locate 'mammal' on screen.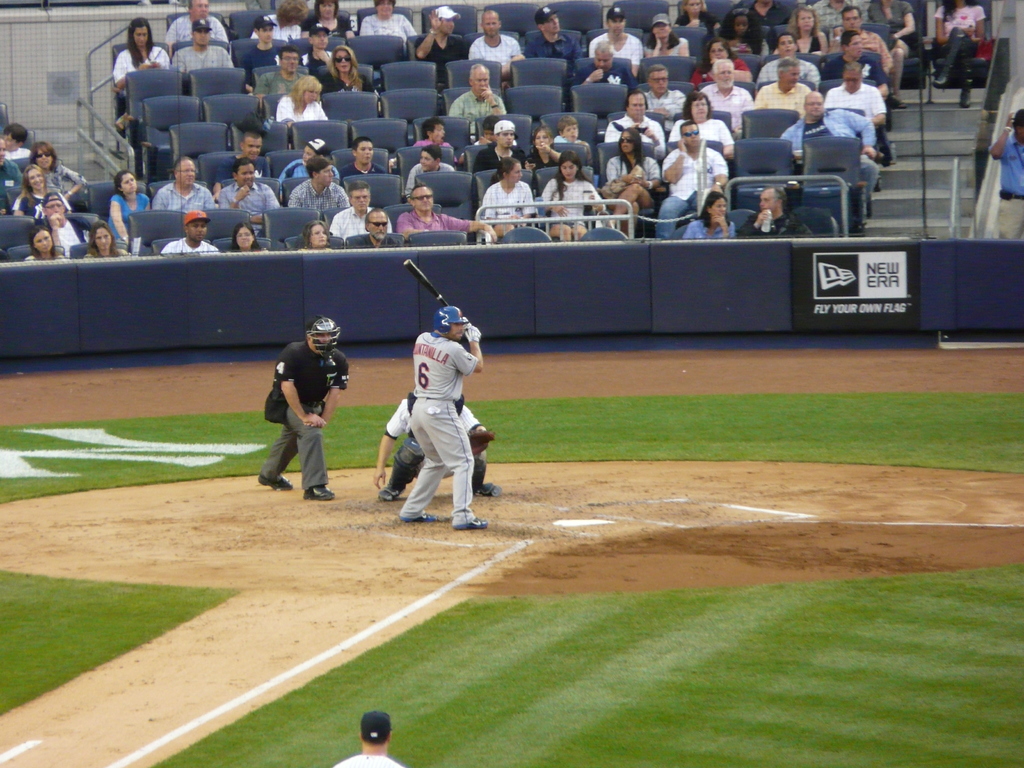
On screen at region(398, 184, 500, 239).
